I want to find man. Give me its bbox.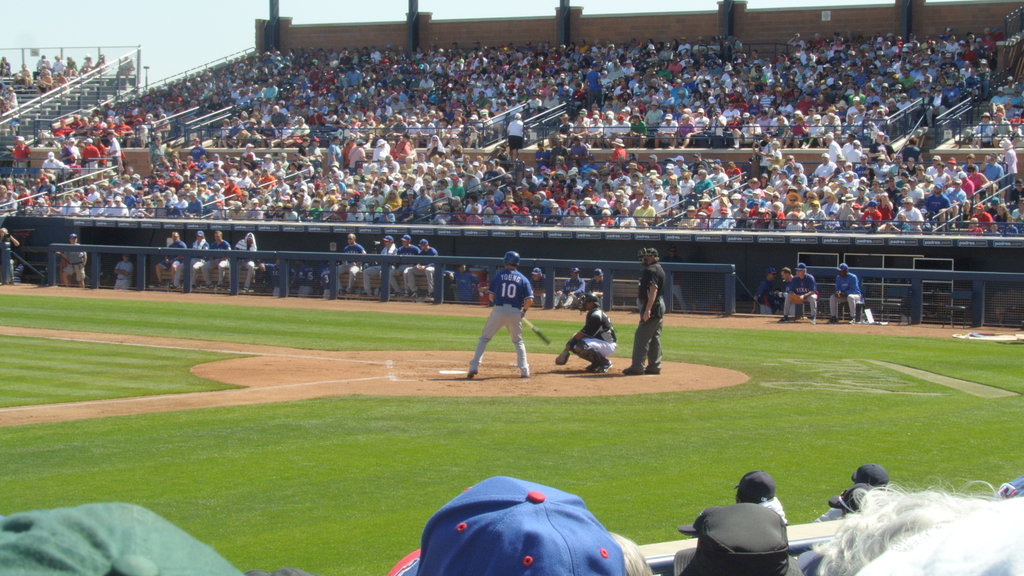
box(814, 152, 836, 179).
